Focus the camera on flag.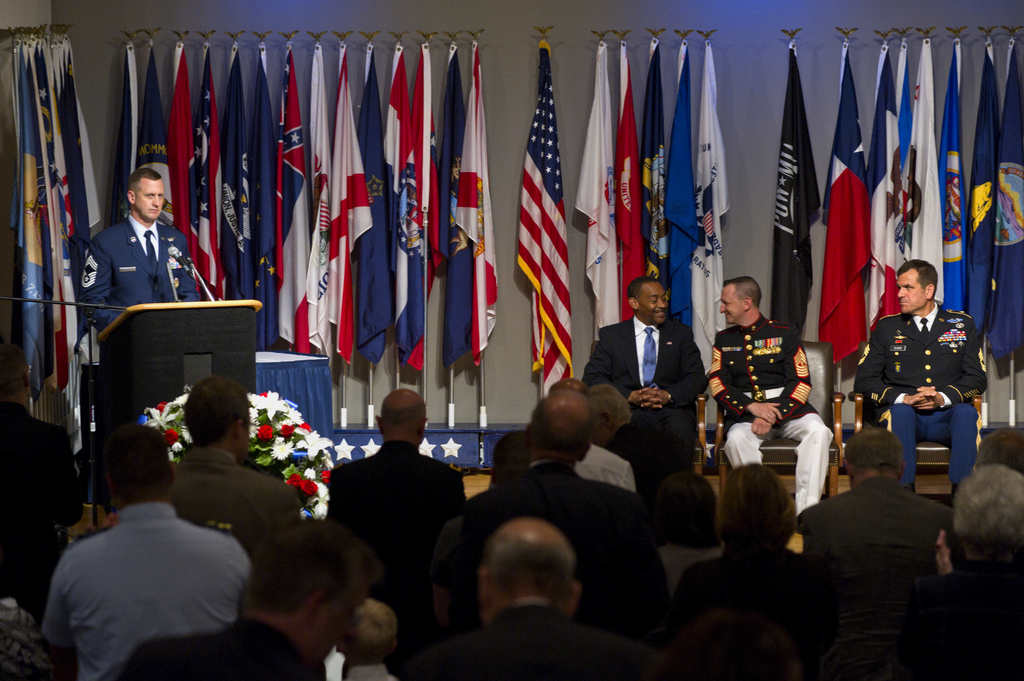
Focus region: box=[188, 48, 234, 294].
